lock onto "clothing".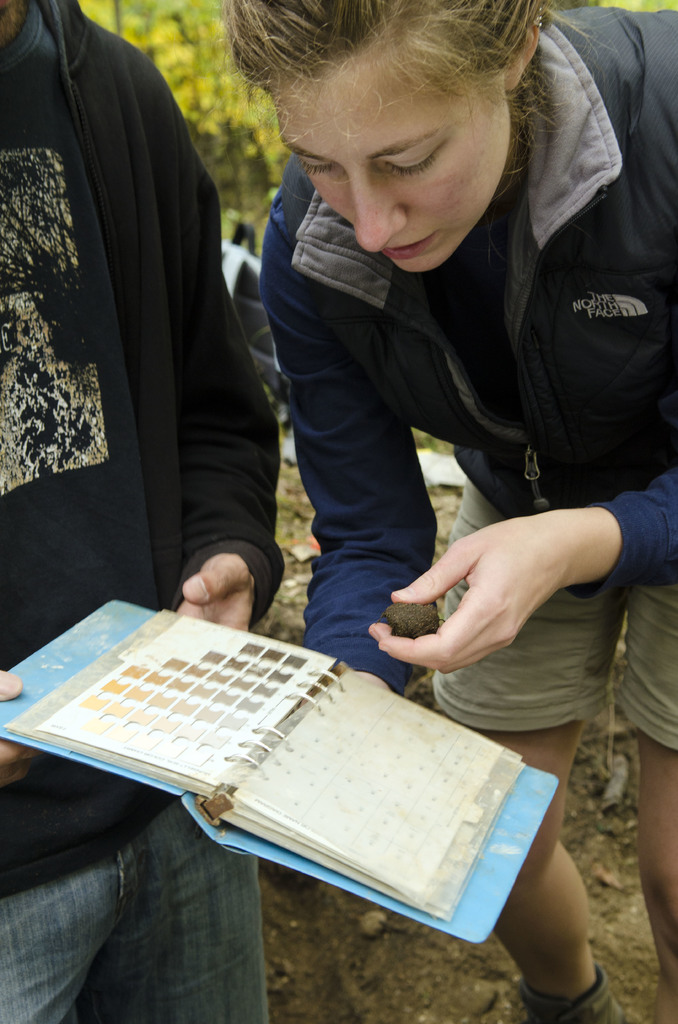
Locked: <bbox>223, 38, 663, 733</bbox>.
